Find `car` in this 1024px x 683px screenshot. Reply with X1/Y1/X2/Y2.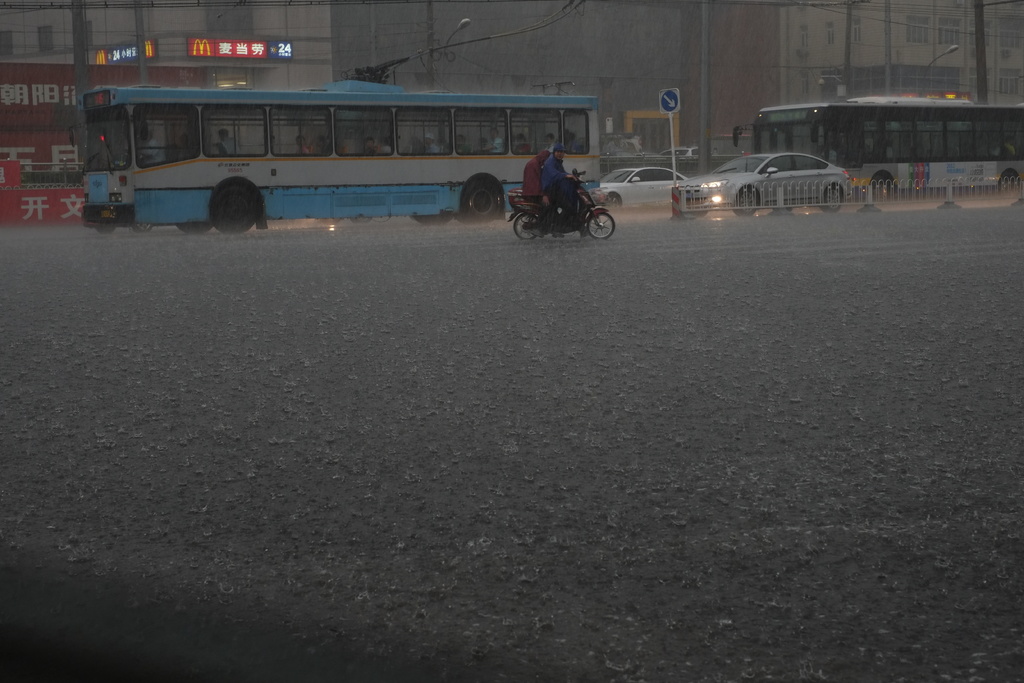
657/143/700/158.
